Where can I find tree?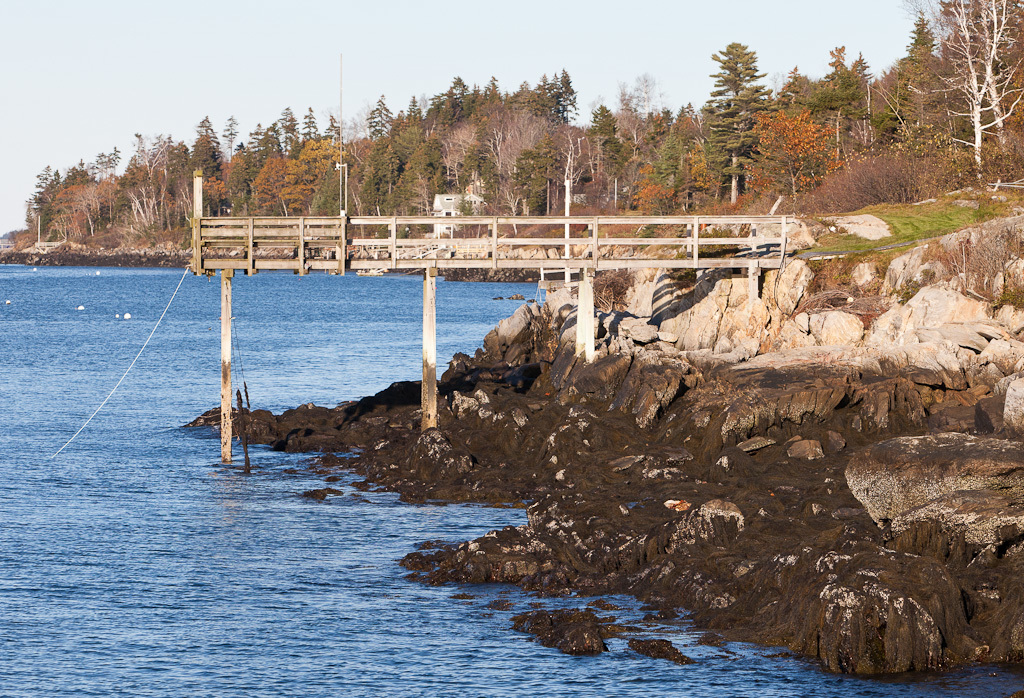
You can find it at {"left": 562, "top": 82, "right": 635, "bottom": 229}.
